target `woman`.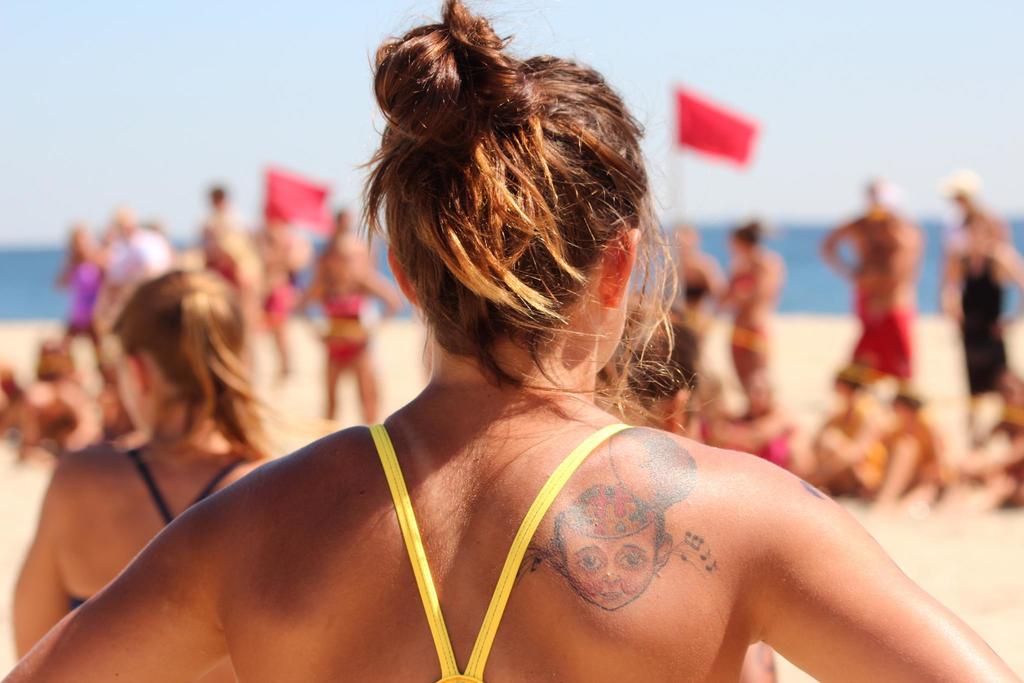
Target region: detection(298, 236, 399, 418).
